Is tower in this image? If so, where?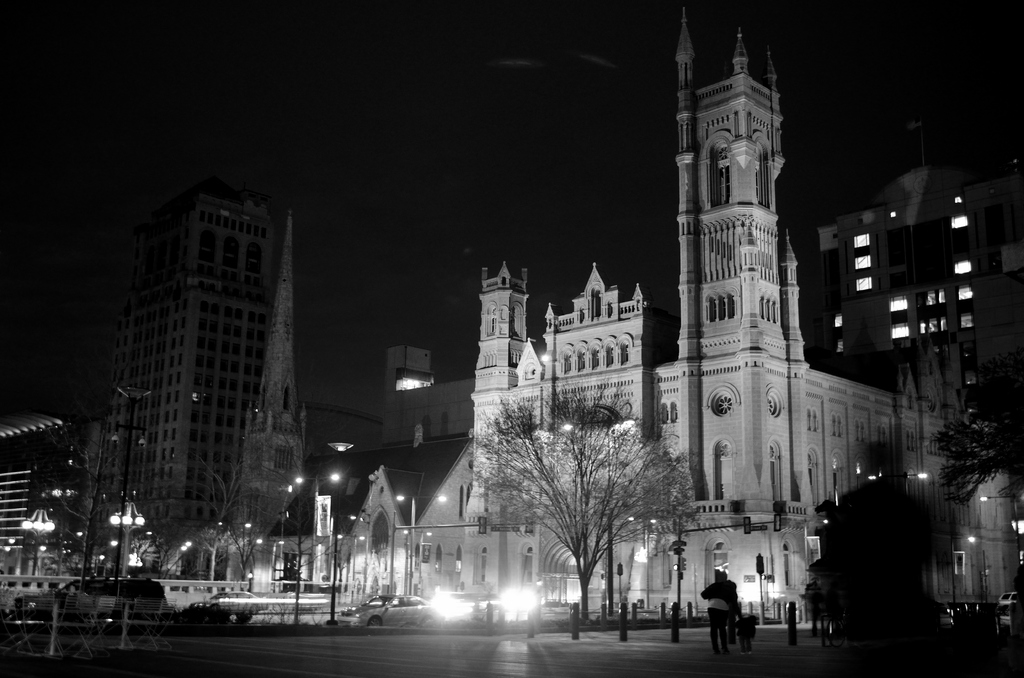
Yes, at 474 266 530 519.
